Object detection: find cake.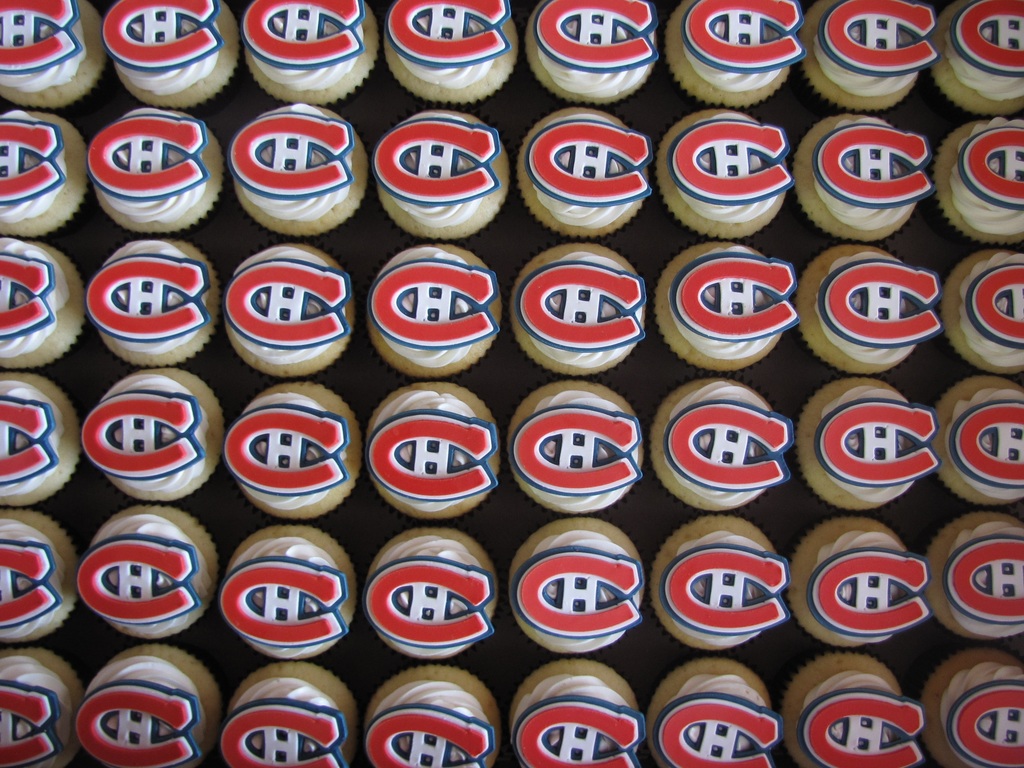
{"x1": 492, "y1": 655, "x2": 650, "y2": 767}.
